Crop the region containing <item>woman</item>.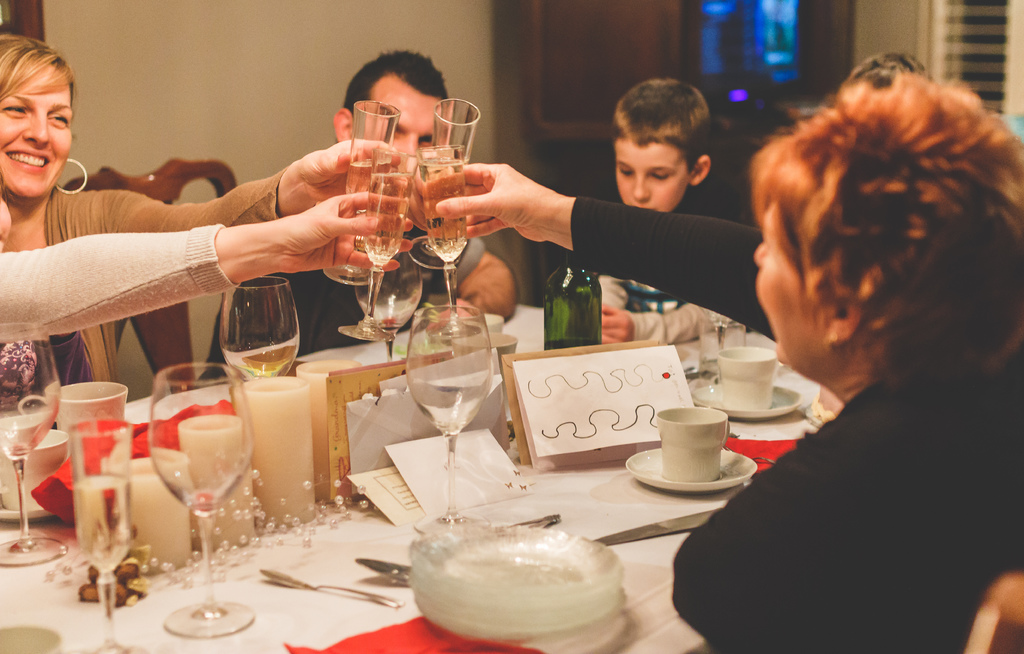
Crop region: 0,34,403,382.
